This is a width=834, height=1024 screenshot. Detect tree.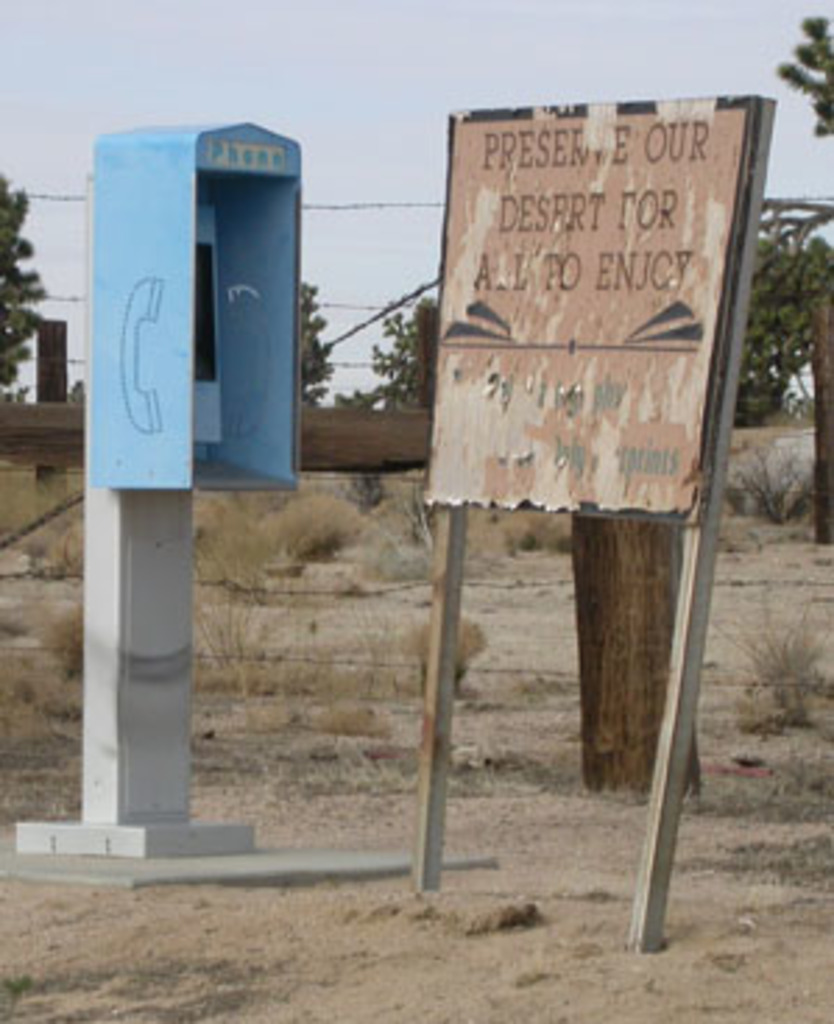
bbox=(787, 6, 831, 145).
